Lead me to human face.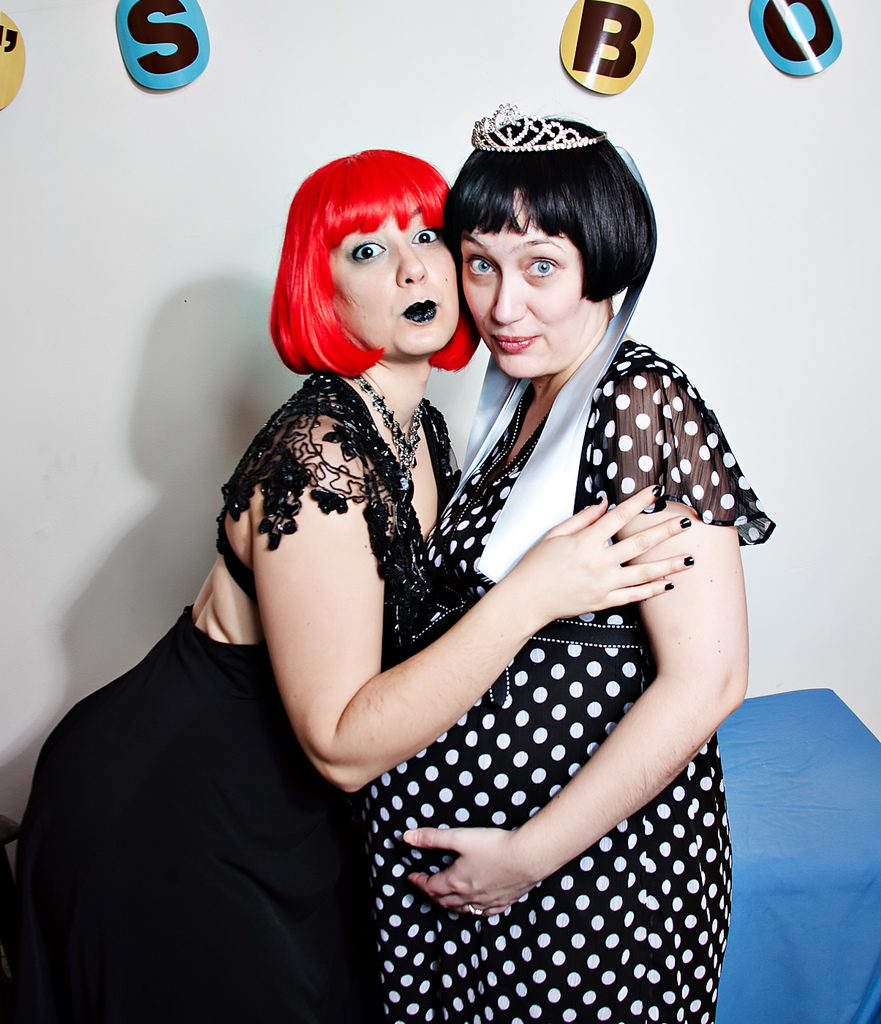
Lead to bbox(326, 200, 458, 359).
